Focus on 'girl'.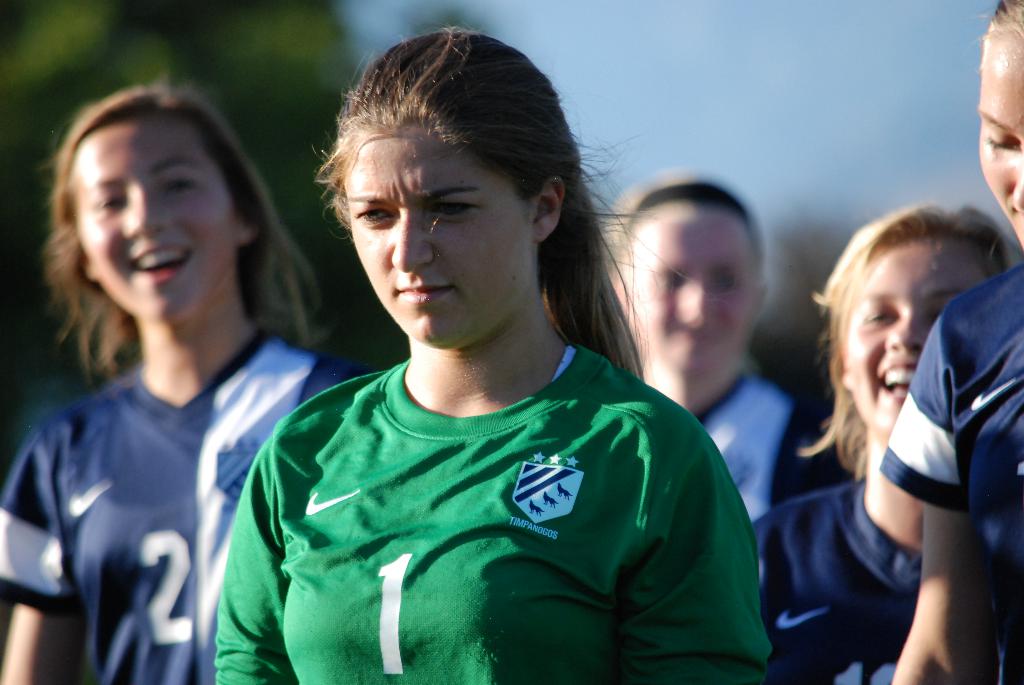
Focused at select_region(0, 63, 356, 684).
